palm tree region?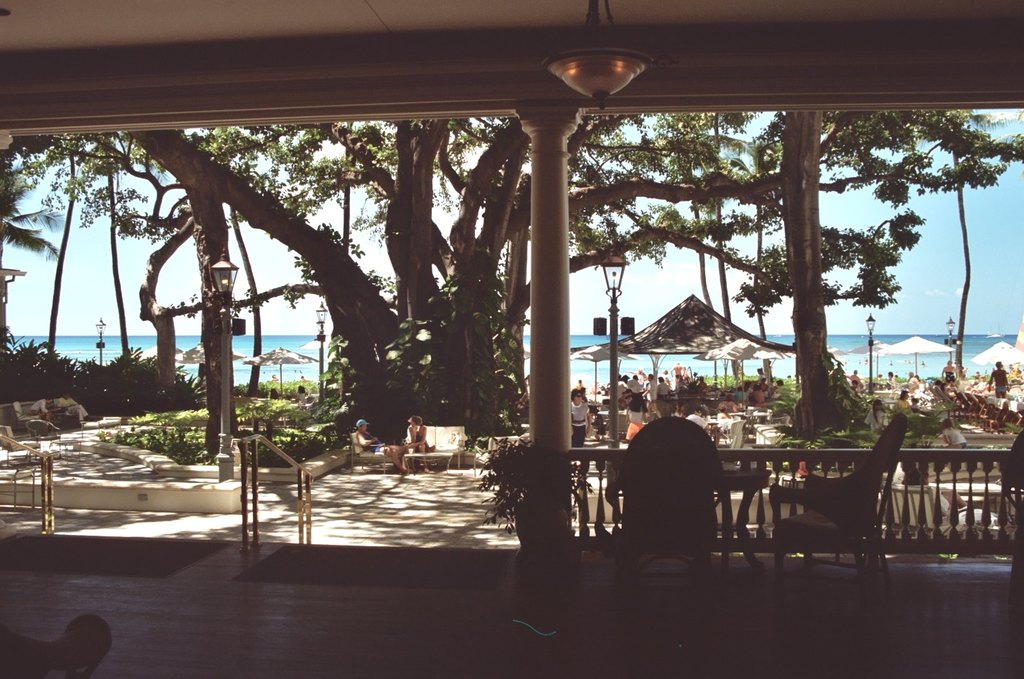
crop(71, 126, 150, 373)
